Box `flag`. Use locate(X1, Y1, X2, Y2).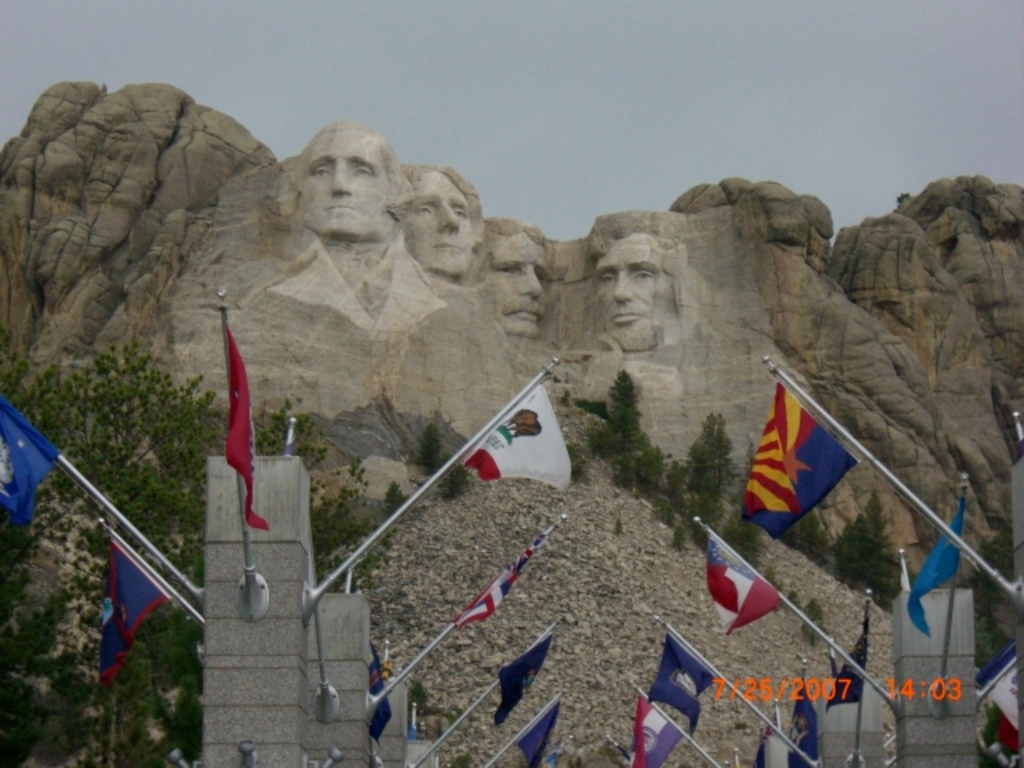
locate(517, 699, 557, 766).
